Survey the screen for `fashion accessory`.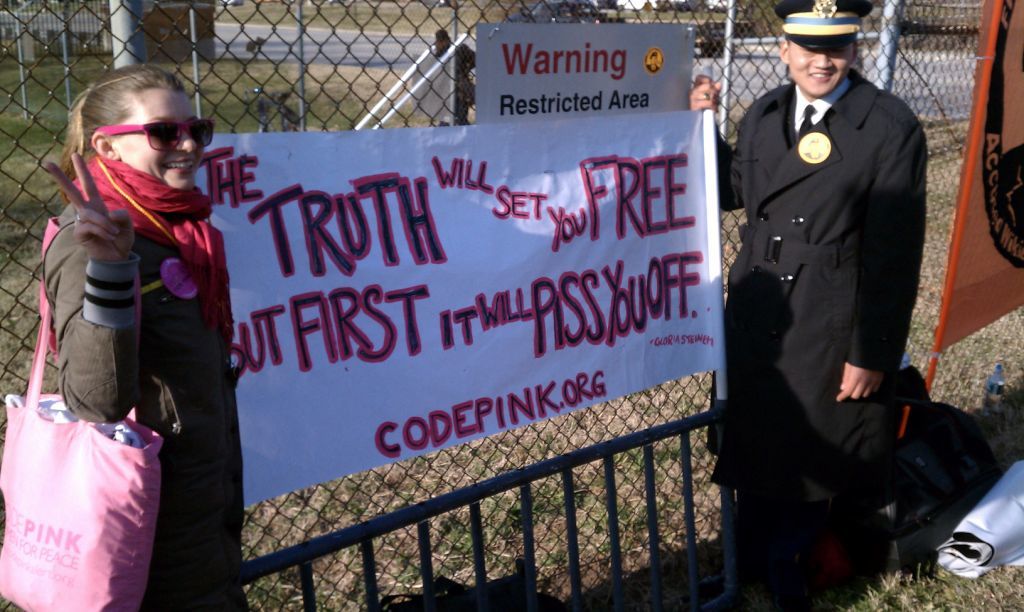
Survey found: (left=798, top=105, right=813, bottom=138).
